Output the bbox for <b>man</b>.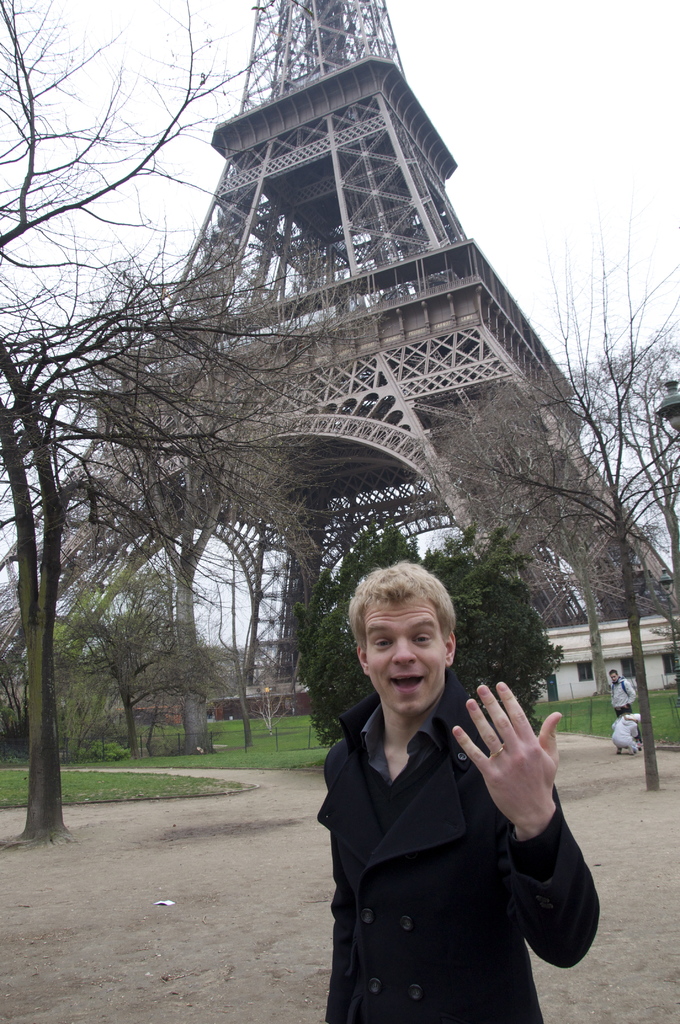
[604,662,638,718].
